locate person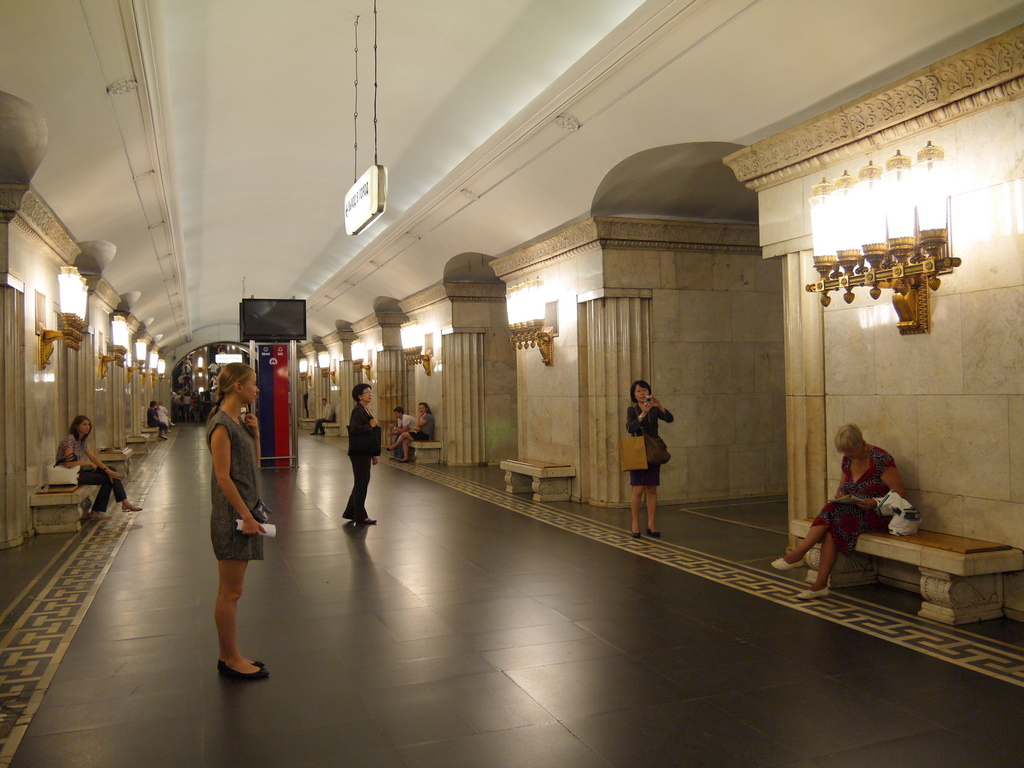
BBox(310, 399, 335, 437)
